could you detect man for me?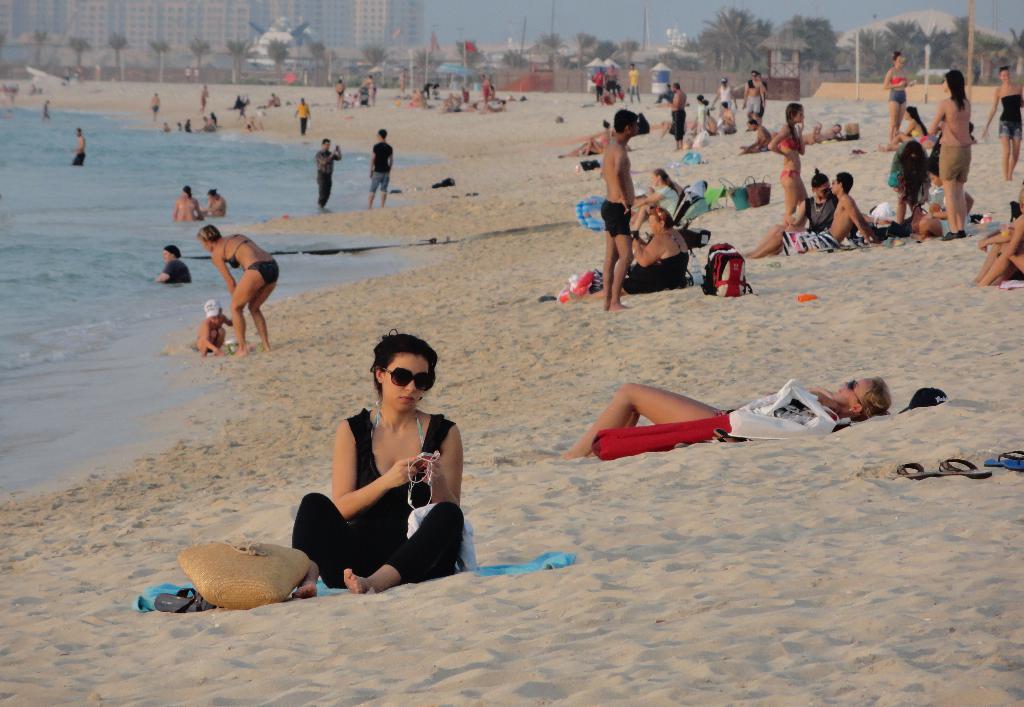
Detection result: 600 108 639 309.
